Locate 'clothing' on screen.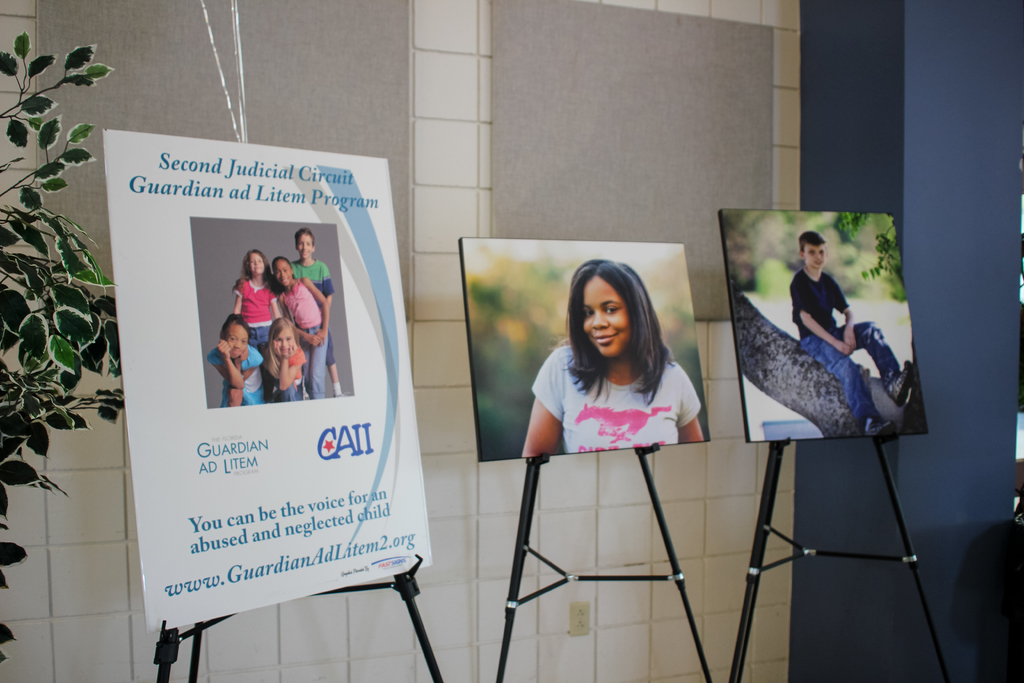
On screen at <region>790, 268, 899, 428</region>.
